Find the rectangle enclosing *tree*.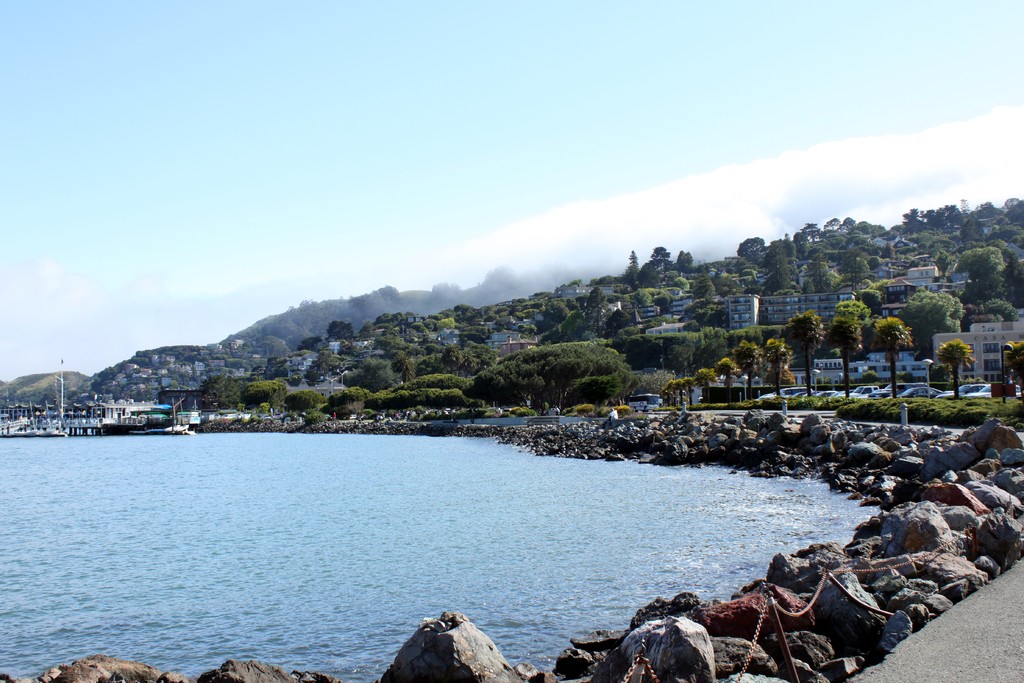
l=763, t=335, r=793, b=397.
